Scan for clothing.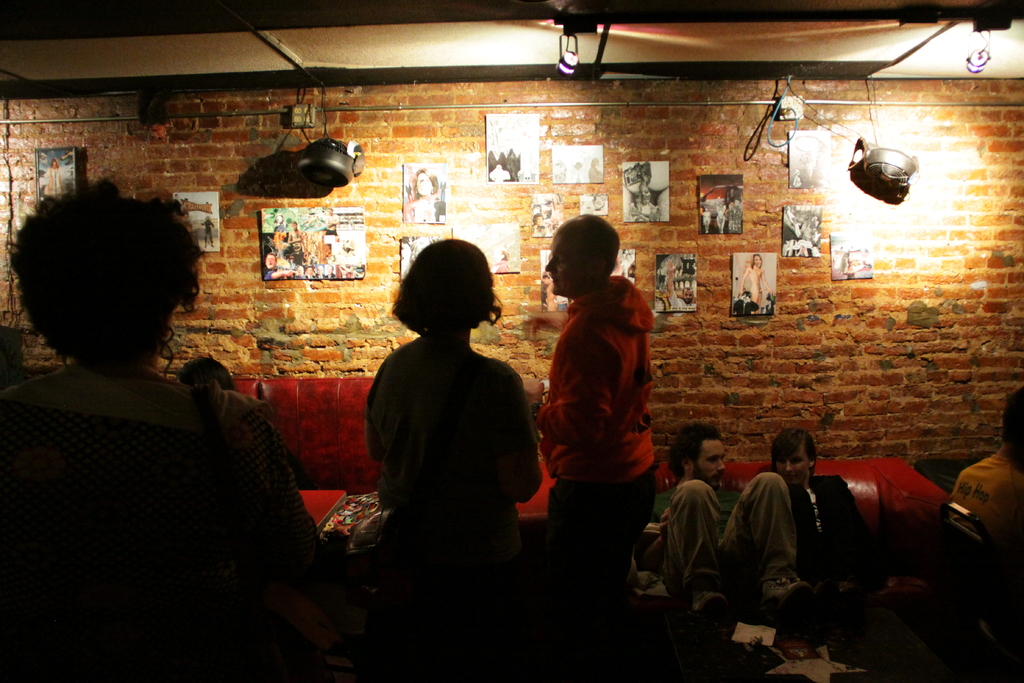
Scan result: [948,446,1023,561].
